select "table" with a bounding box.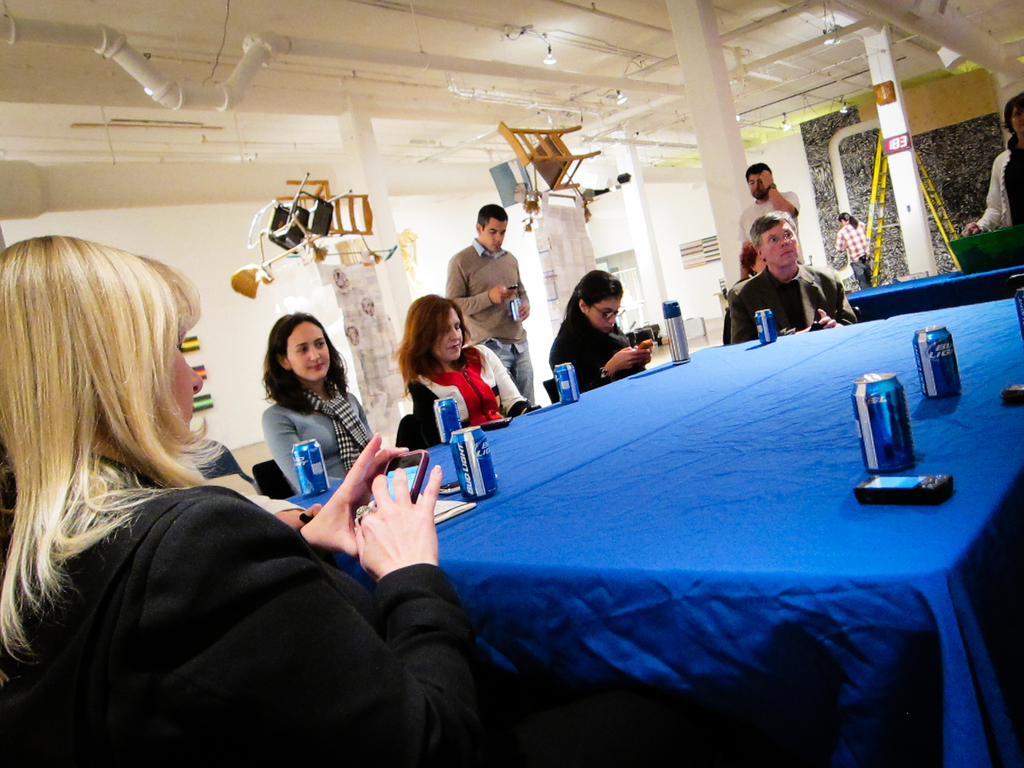
(252,332,1023,753).
